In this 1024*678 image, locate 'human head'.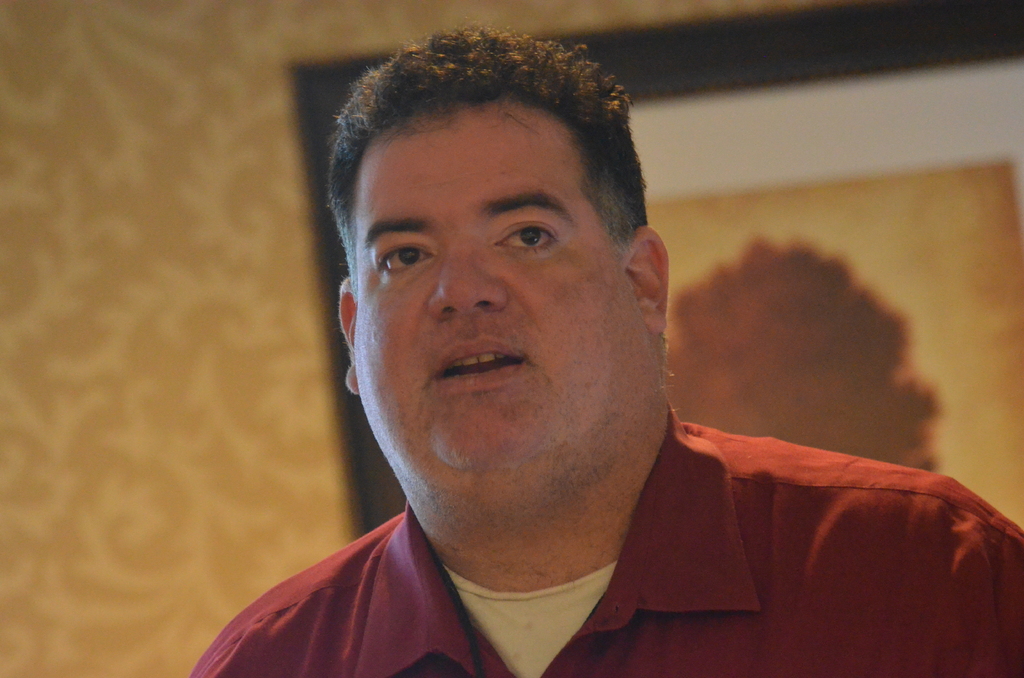
Bounding box: [335,24,646,456].
